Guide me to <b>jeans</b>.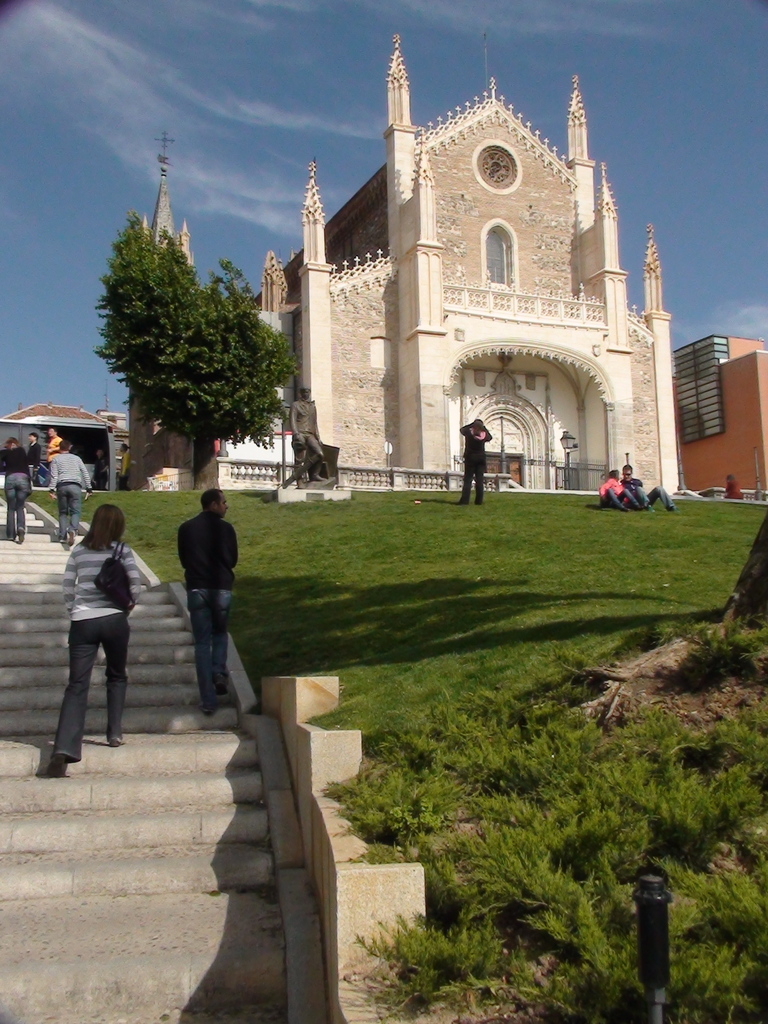
Guidance: 458/466/487/502.
